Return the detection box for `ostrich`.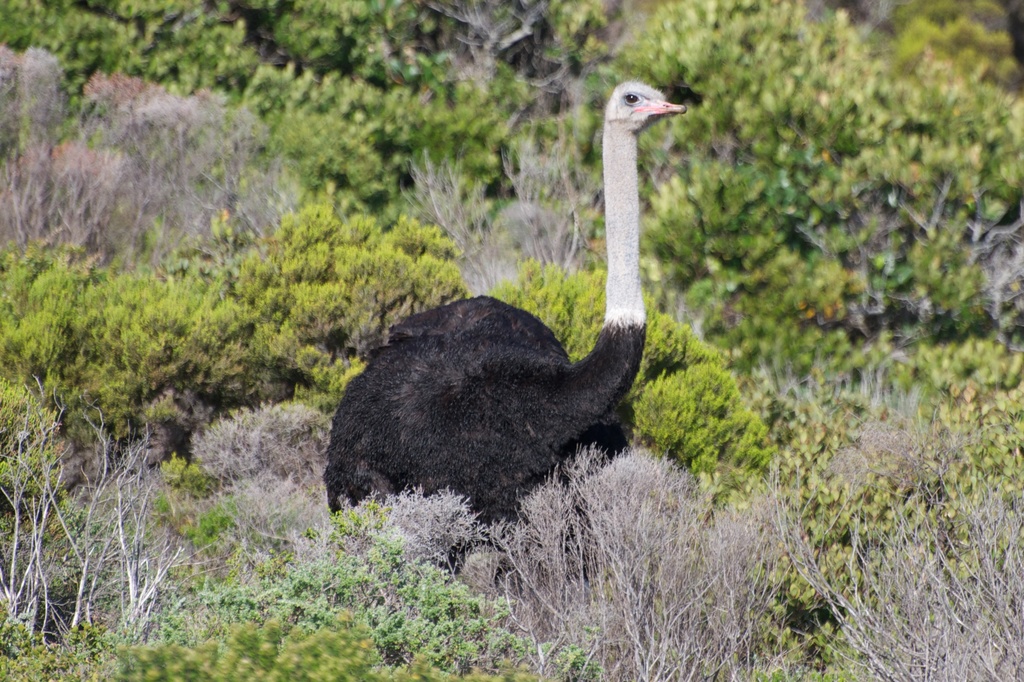
<box>321,80,692,581</box>.
